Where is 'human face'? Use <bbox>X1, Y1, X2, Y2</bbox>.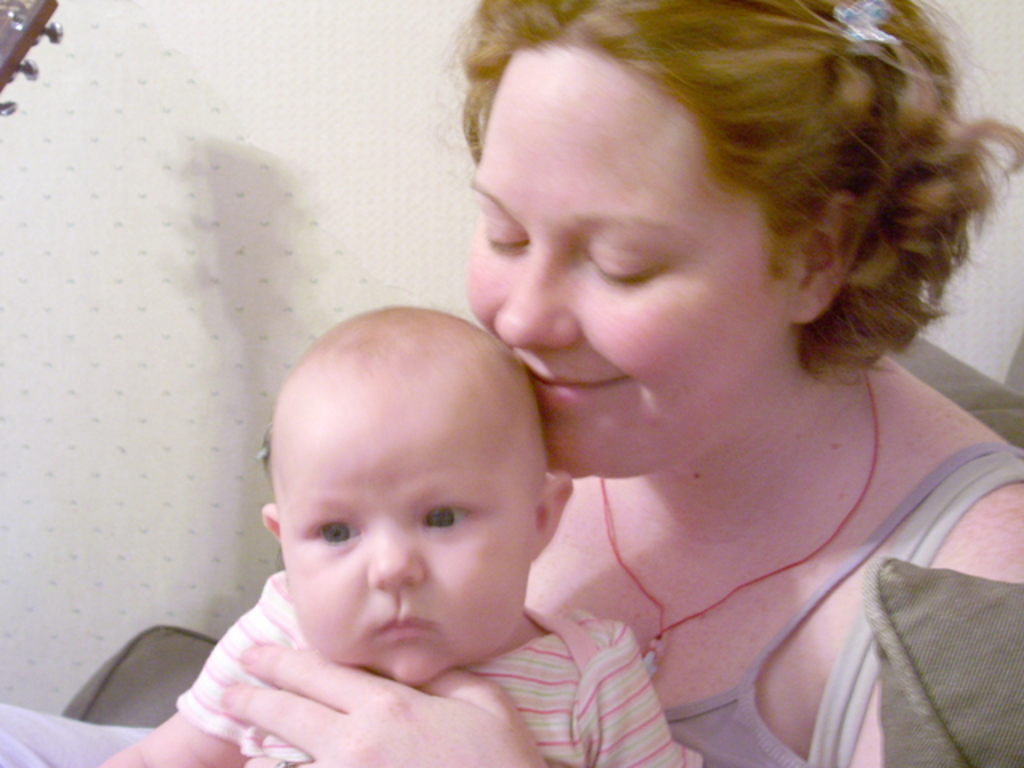
<bbox>464, 50, 795, 478</bbox>.
